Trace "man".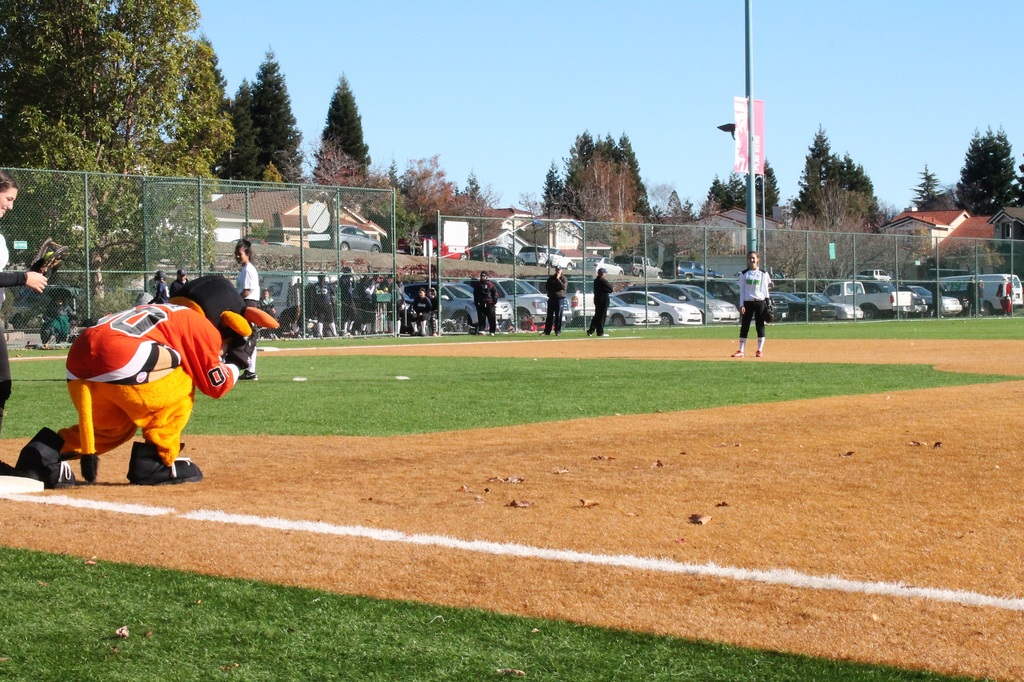
Traced to <region>411, 288, 432, 336</region>.
